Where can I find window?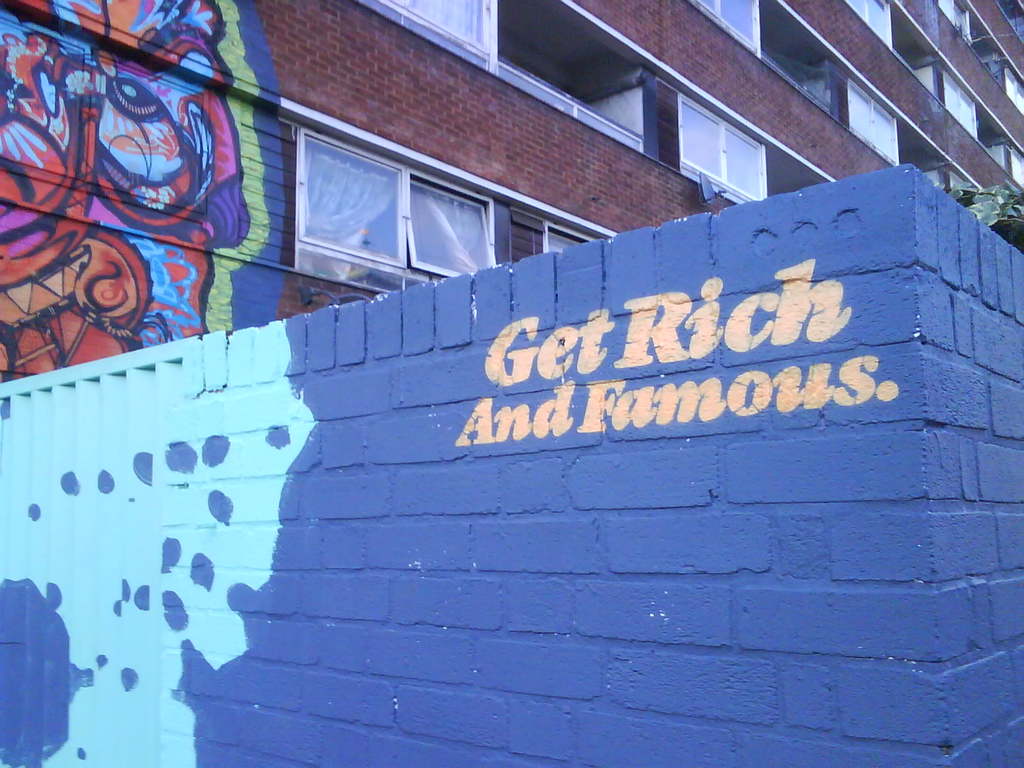
You can find it at crop(947, 3, 1023, 111).
